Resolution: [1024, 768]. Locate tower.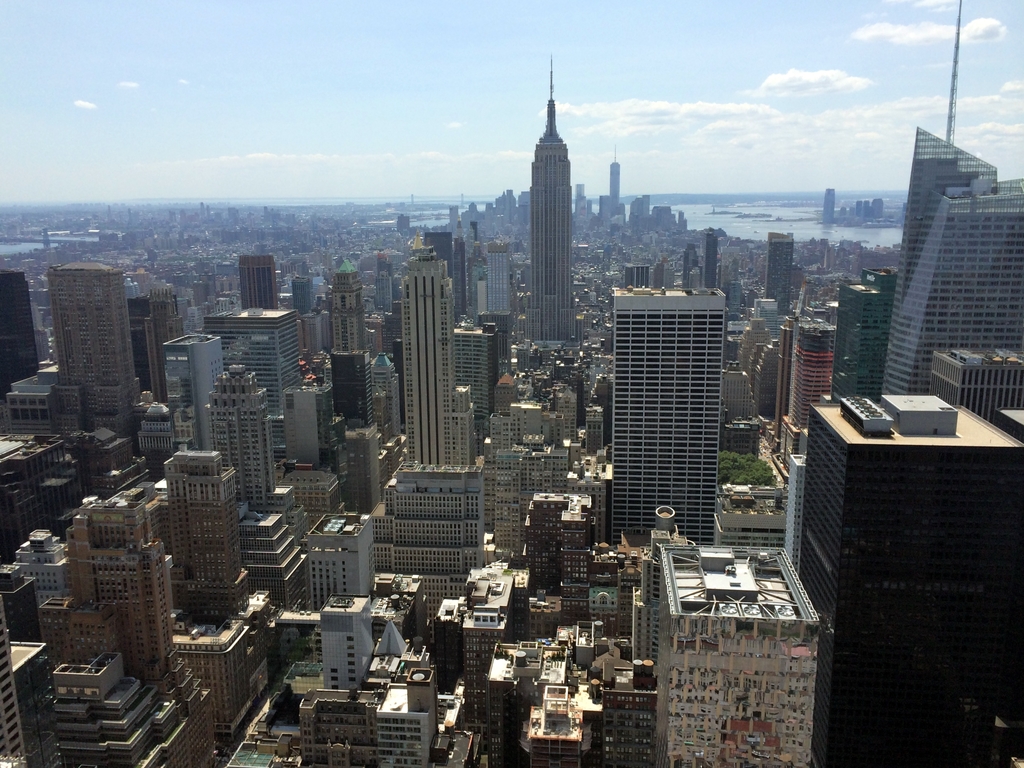
left=447, top=331, right=496, bottom=471.
